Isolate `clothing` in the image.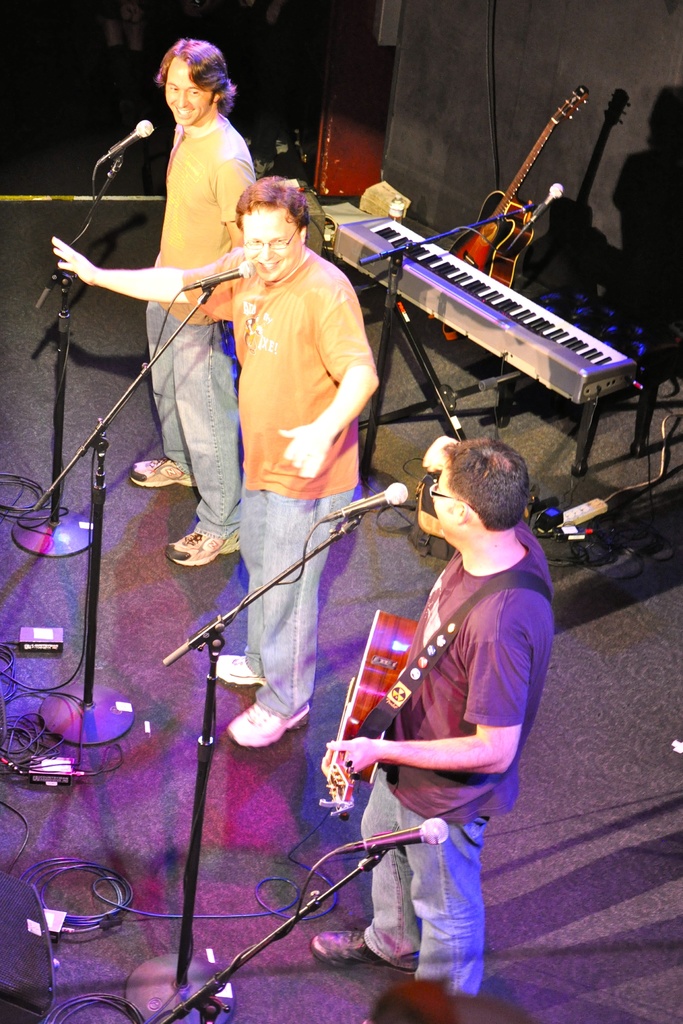
Isolated region: 145,113,258,536.
